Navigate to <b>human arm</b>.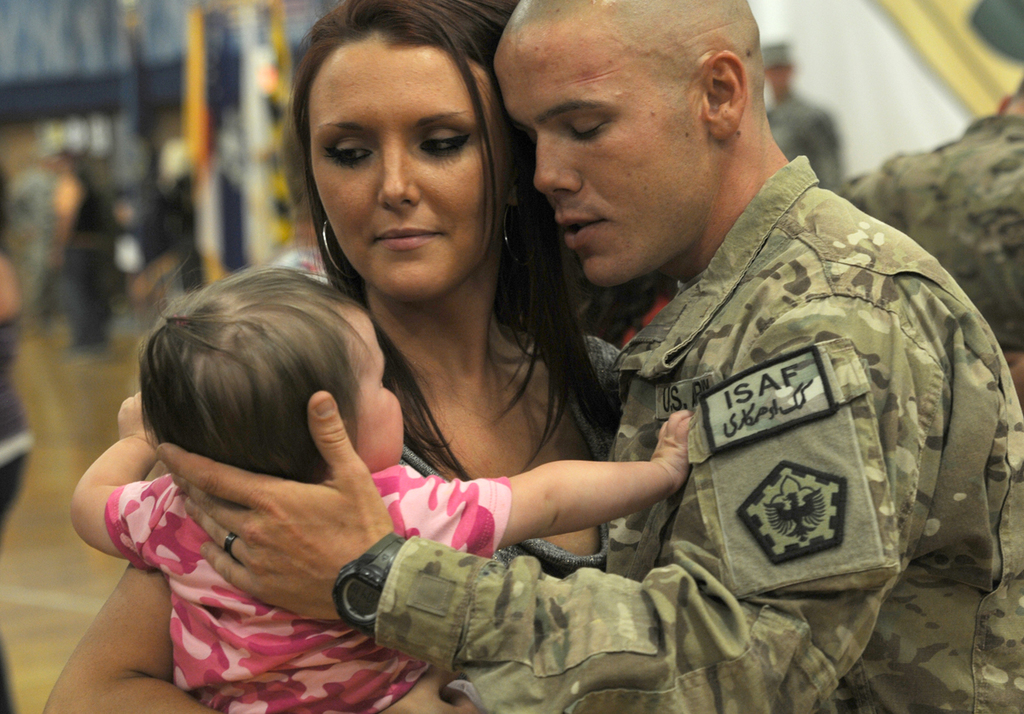
Navigation target: x1=158 y1=295 x2=943 y2=713.
